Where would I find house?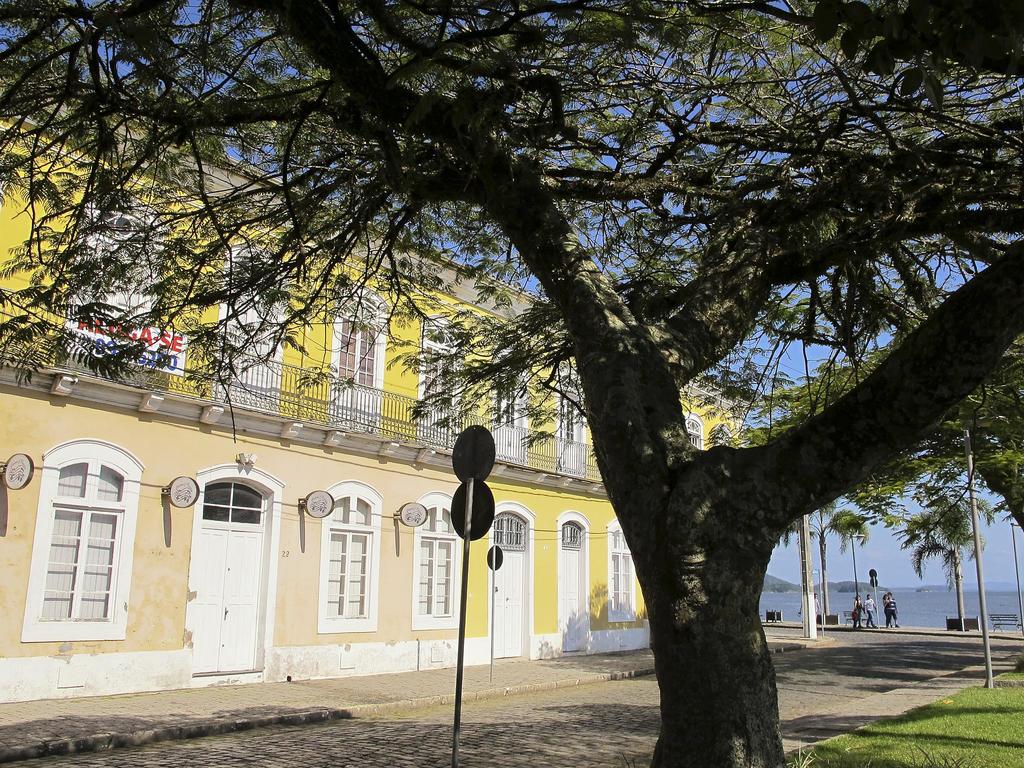
At 0:51:755:705.
